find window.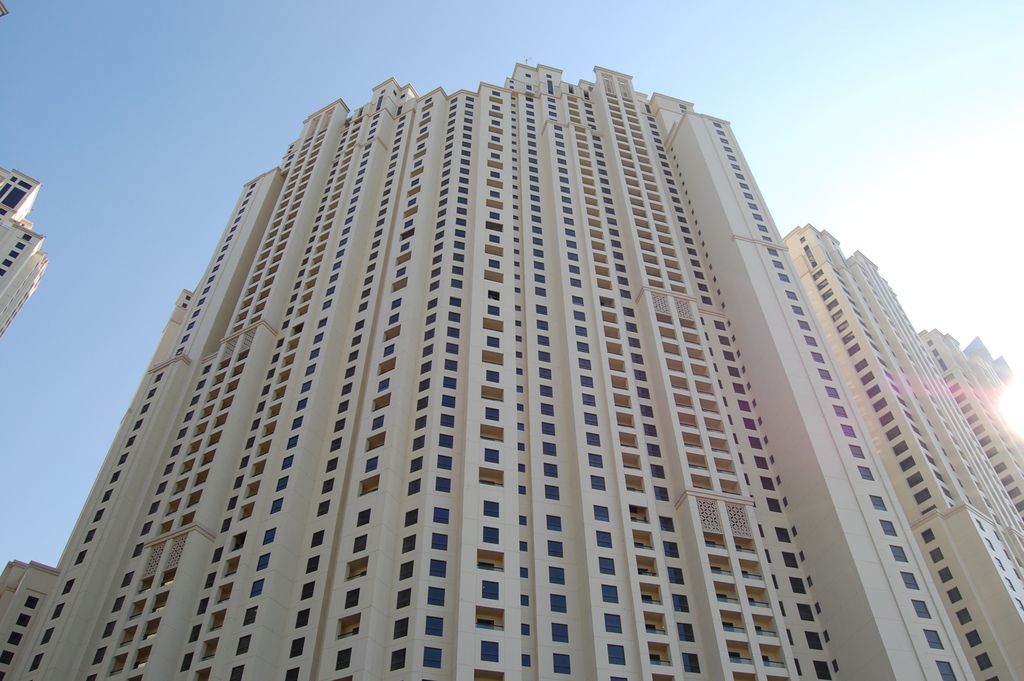
l=897, t=571, r=918, b=590.
